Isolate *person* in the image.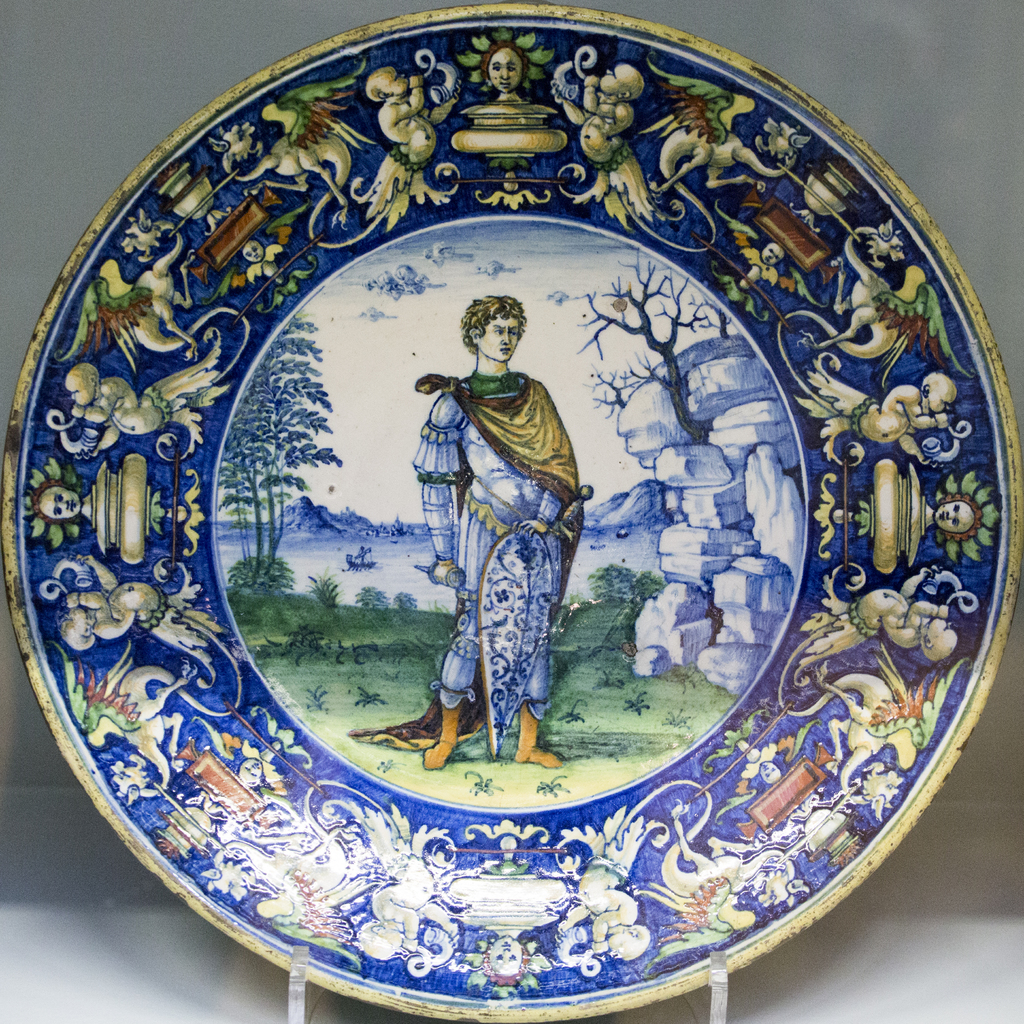
Isolated region: (left=478, top=37, right=529, bottom=102).
